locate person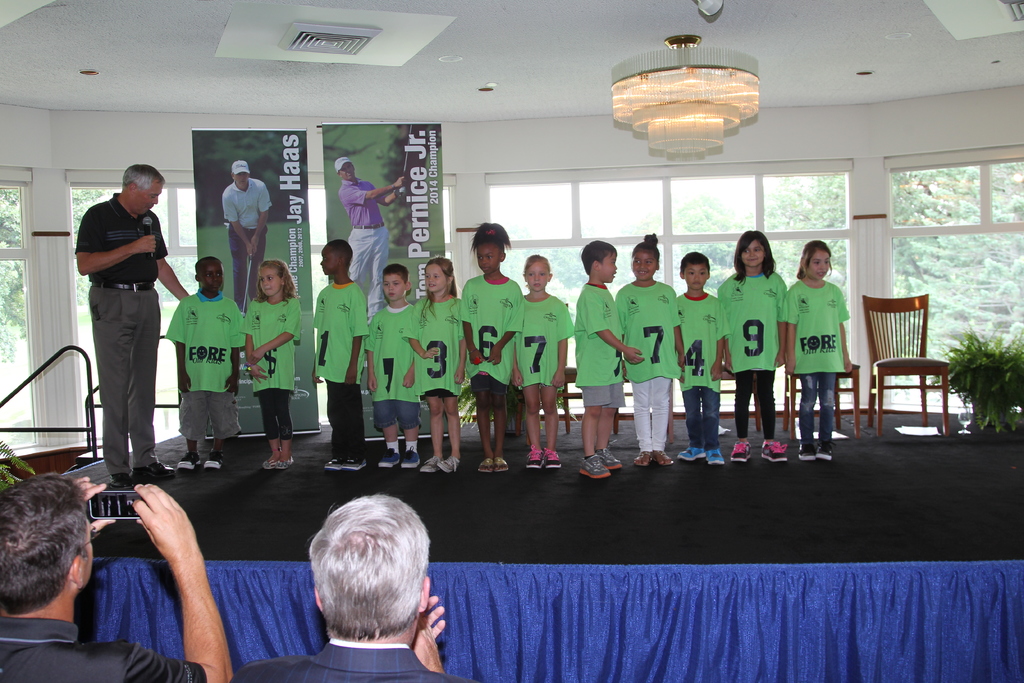
238:258:305:470
